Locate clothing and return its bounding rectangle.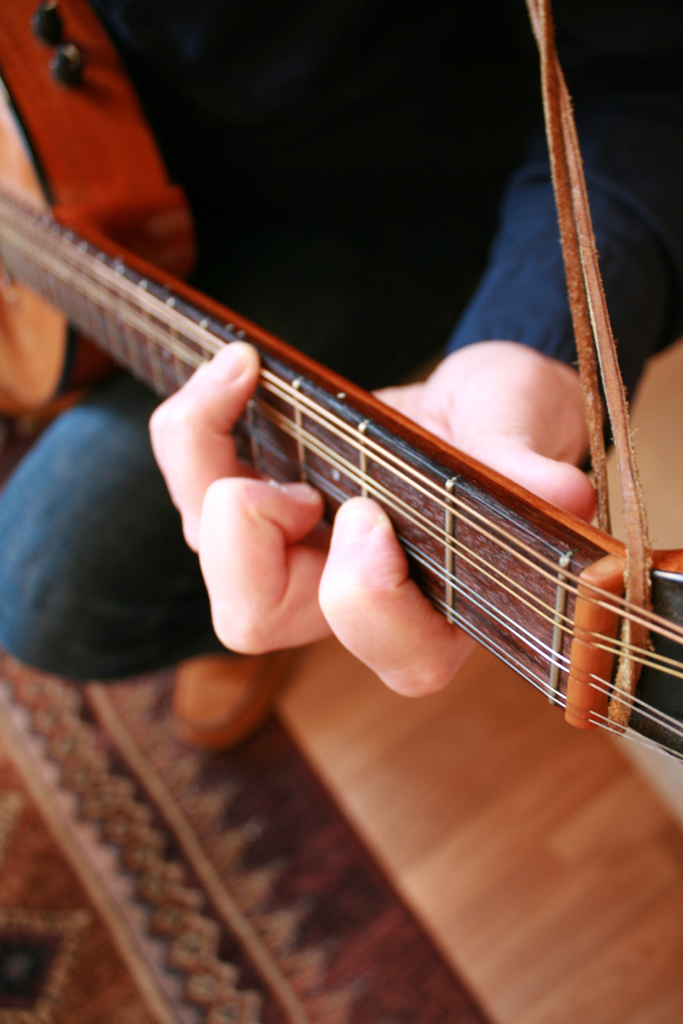
x1=0 y1=0 x2=682 y2=676.
